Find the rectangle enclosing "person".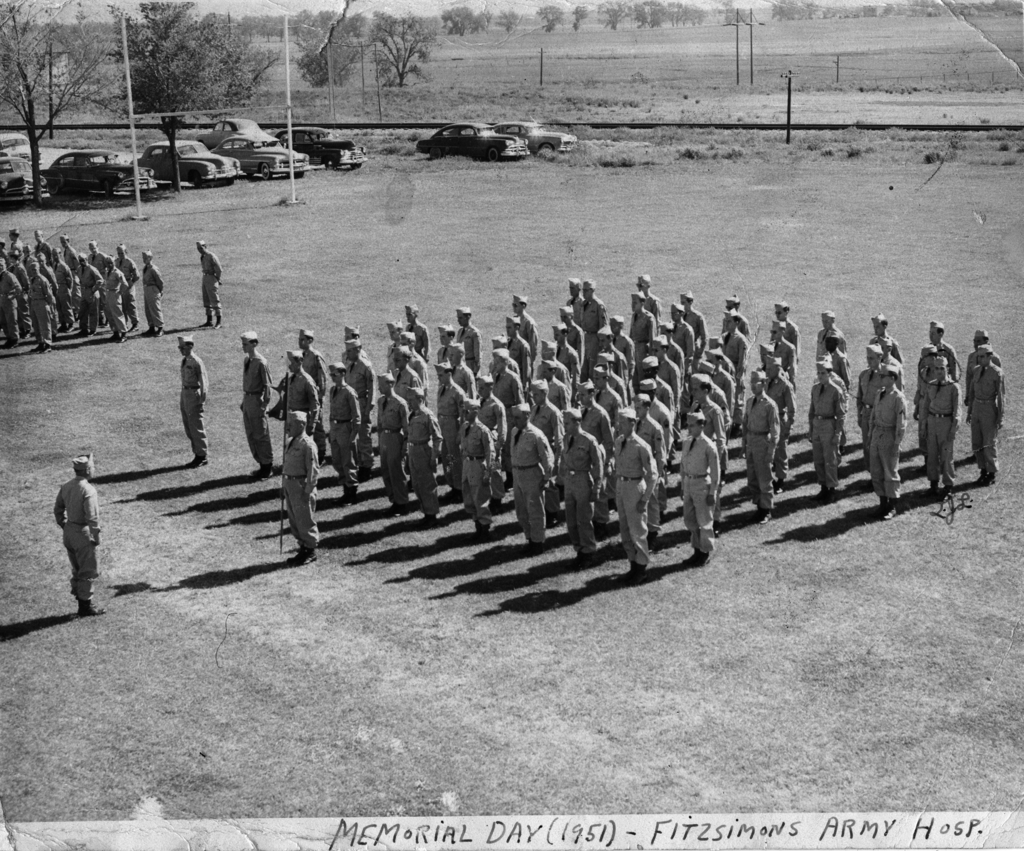
bbox(687, 376, 723, 456).
